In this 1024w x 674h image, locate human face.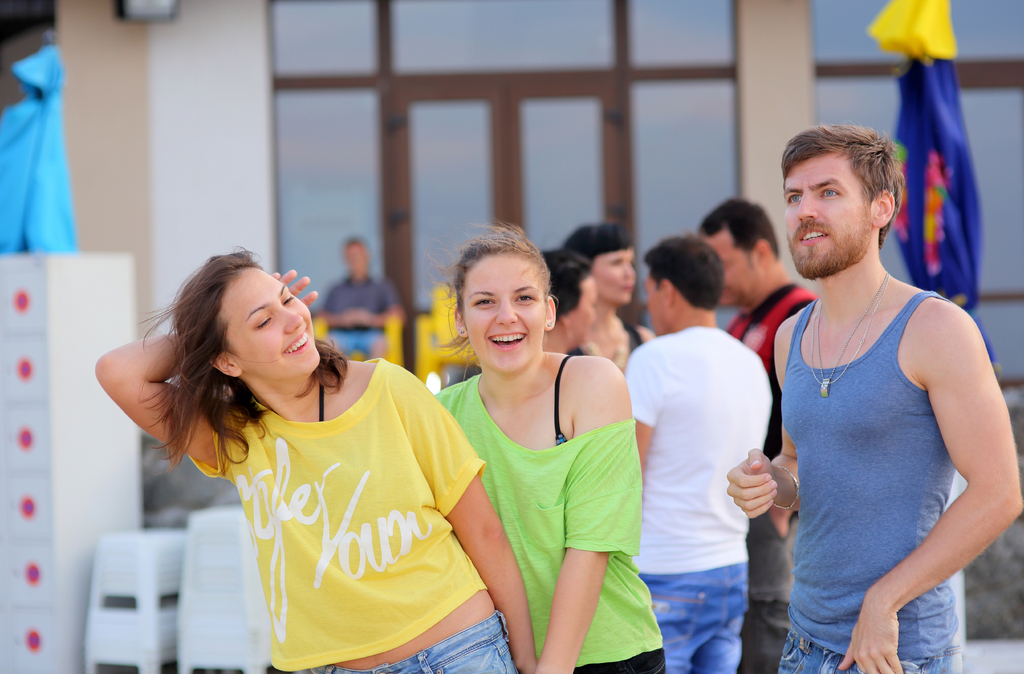
Bounding box: {"left": 705, "top": 229, "right": 767, "bottom": 303}.
